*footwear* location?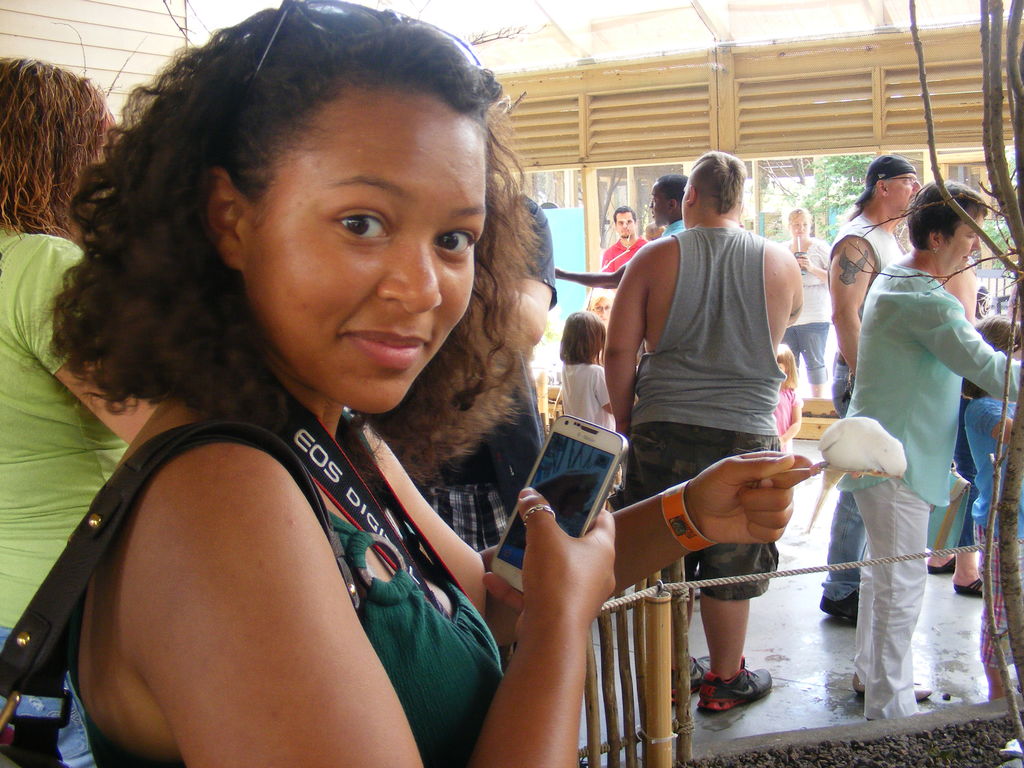
box(955, 576, 984, 598)
